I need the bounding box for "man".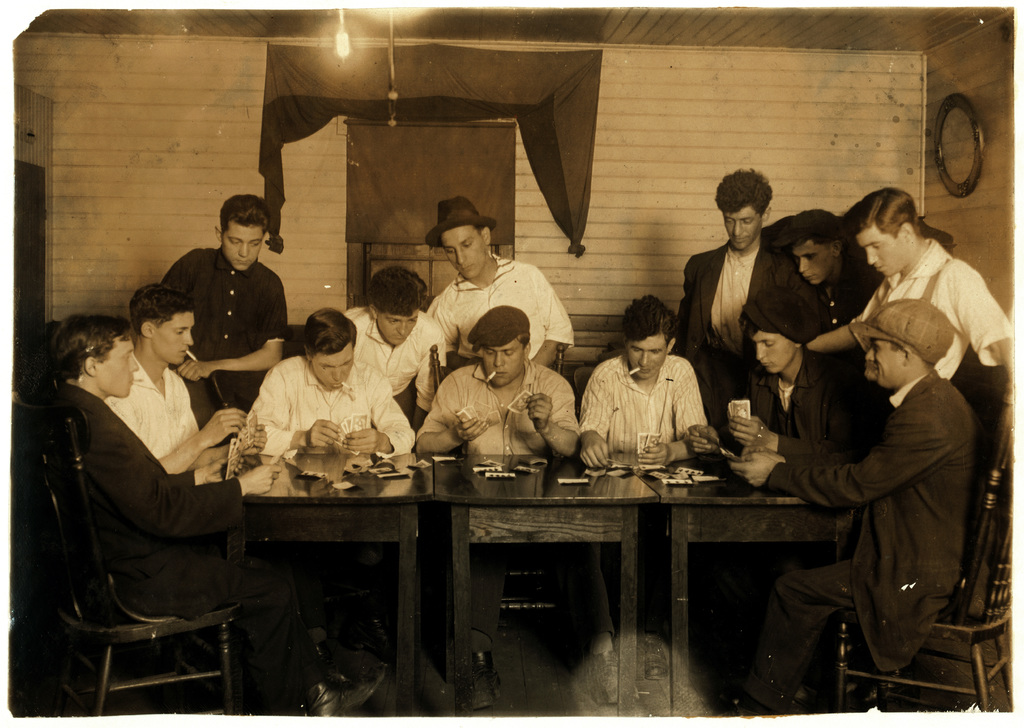
Here it is: locate(676, 168, 814, 424).
